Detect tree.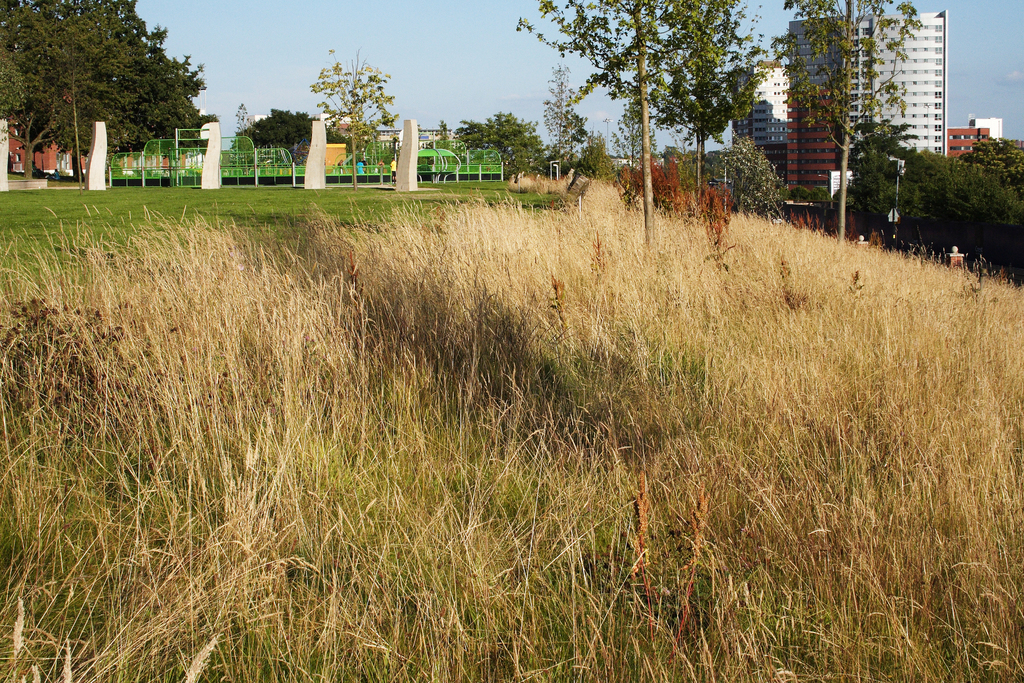
Detected at crop(228, 106, 349, 165).
